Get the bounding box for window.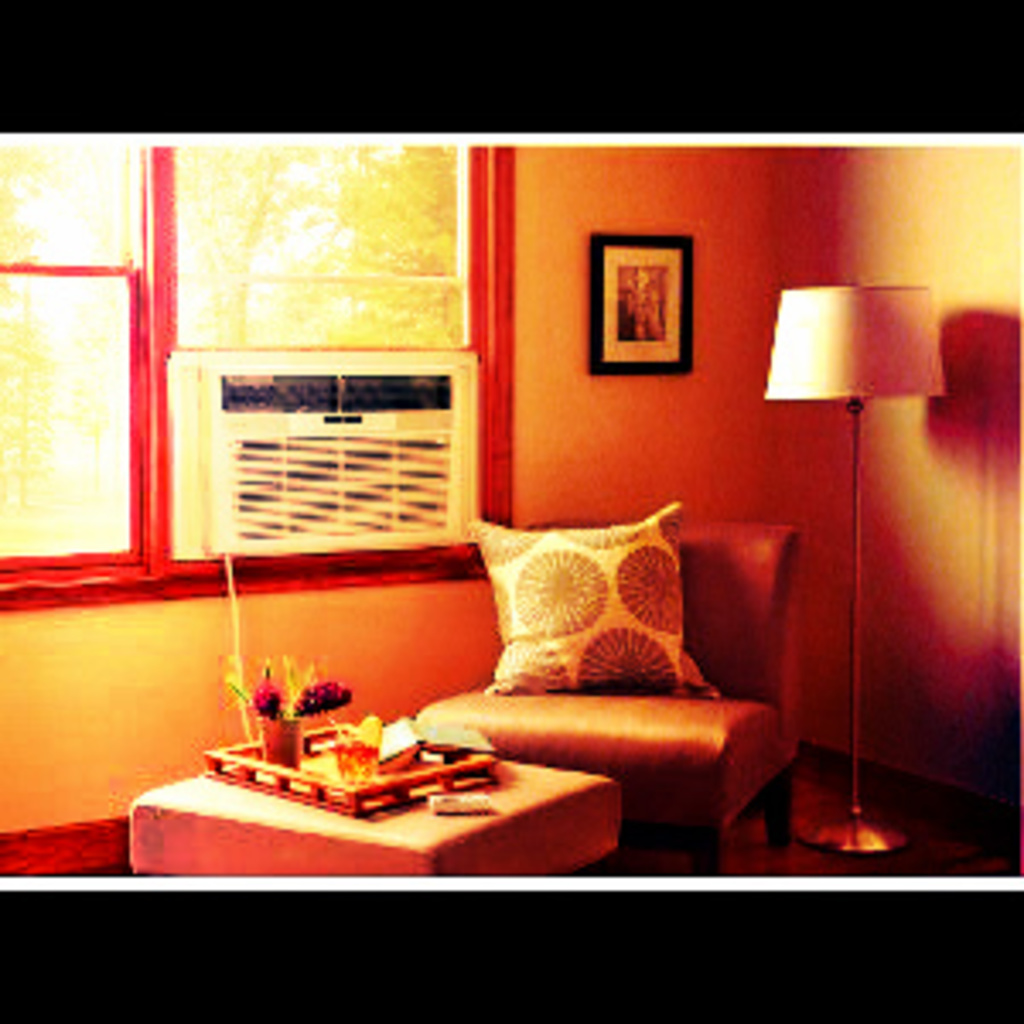
BBox(0, 133, 488, 597).
